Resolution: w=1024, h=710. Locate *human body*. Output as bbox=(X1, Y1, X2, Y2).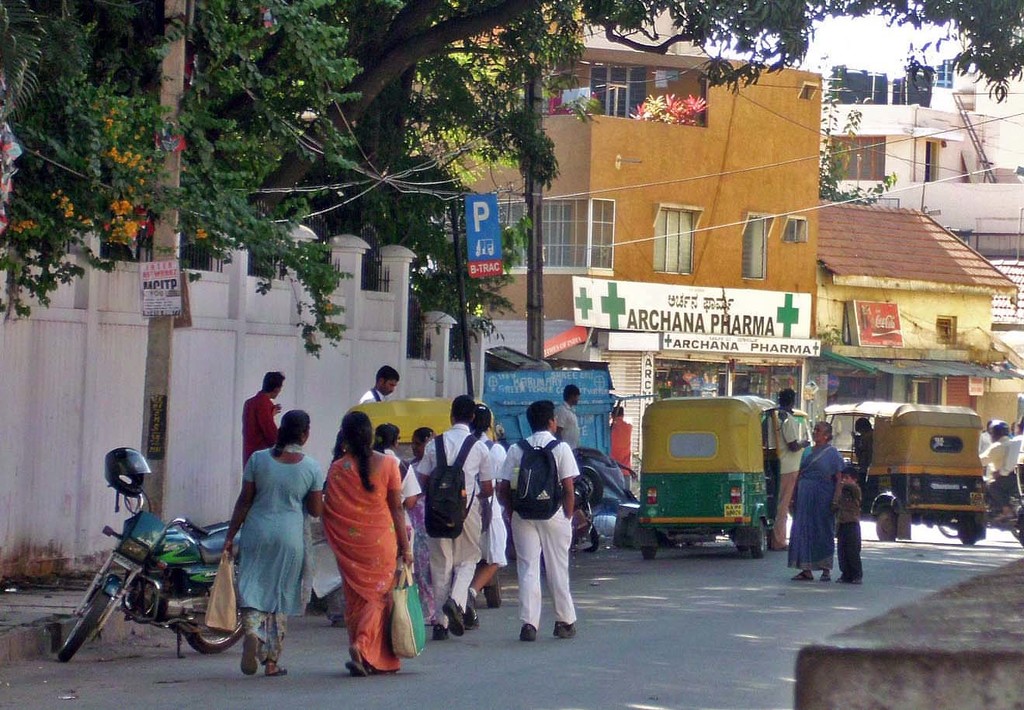
bbox=(377, 446, 418, 586).
